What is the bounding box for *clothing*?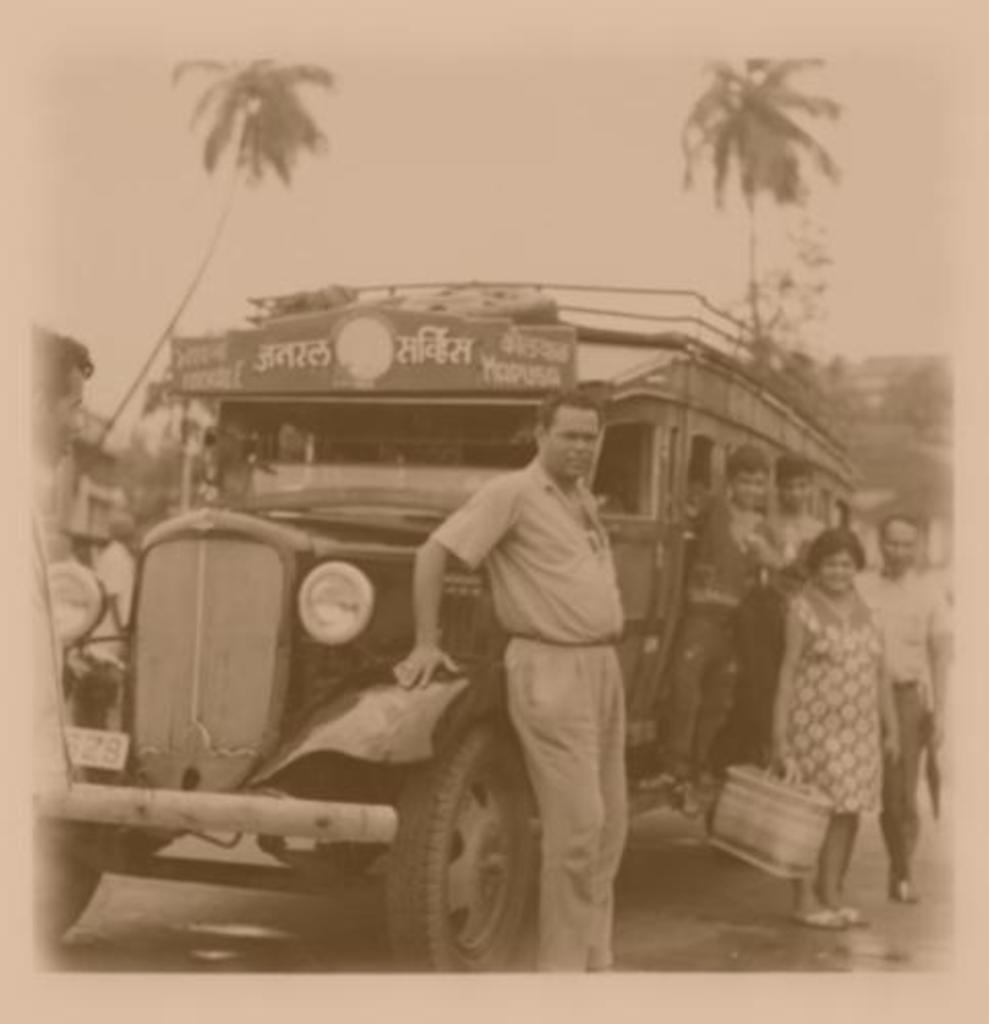
detection(86, 532, 141, 664).
